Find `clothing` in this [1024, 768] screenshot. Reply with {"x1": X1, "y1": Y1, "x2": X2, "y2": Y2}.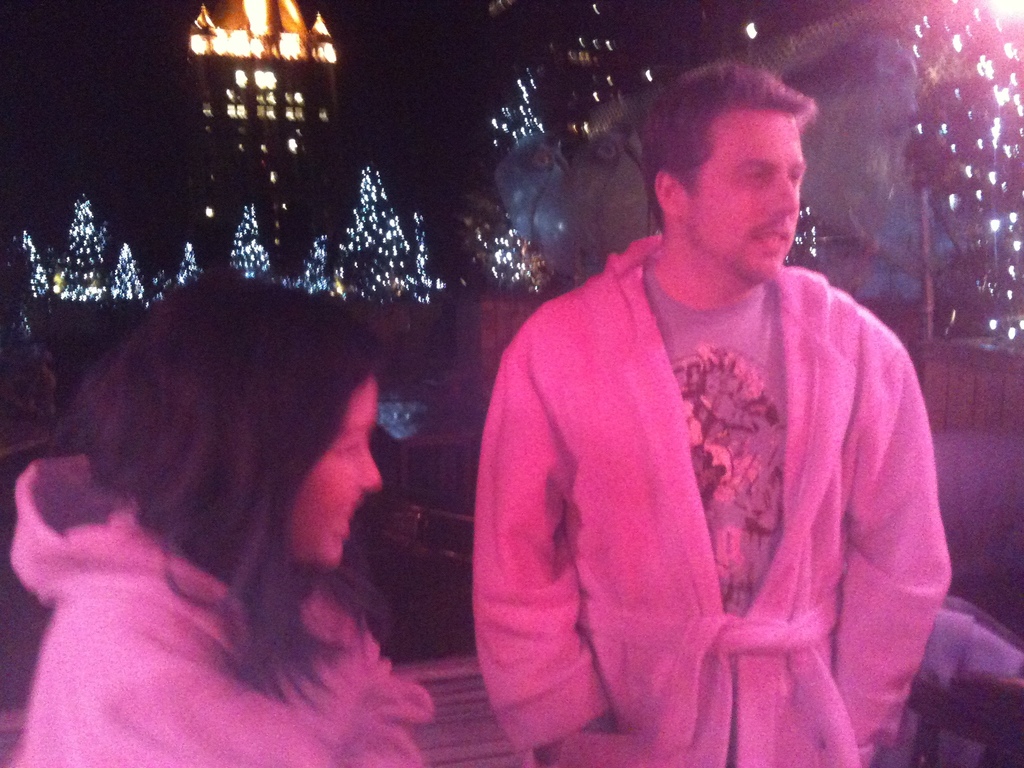
{"x1": 467, "y1": 190, "x2": 952, "y2": 756}.
